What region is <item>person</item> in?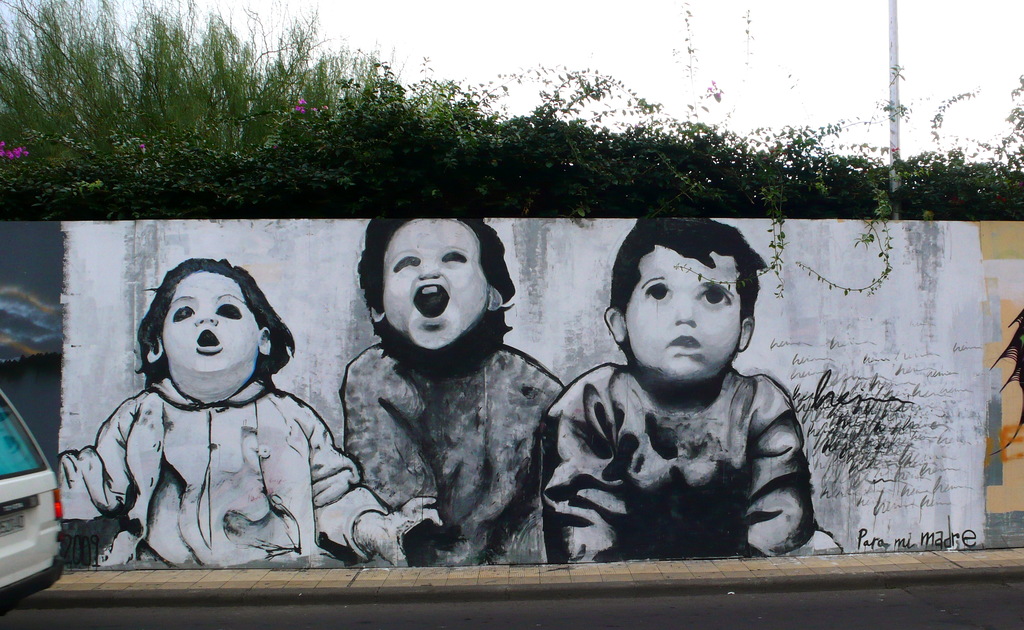
343, 209, 575, 574.
